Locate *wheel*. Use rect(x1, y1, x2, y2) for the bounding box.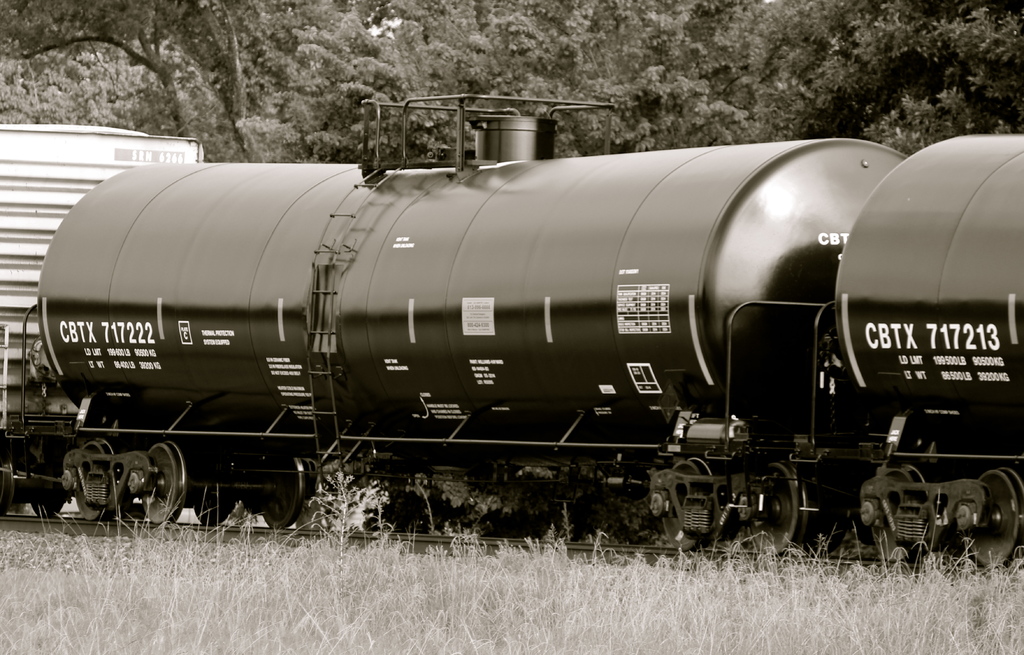
rect(137, 441, 186, 521).
